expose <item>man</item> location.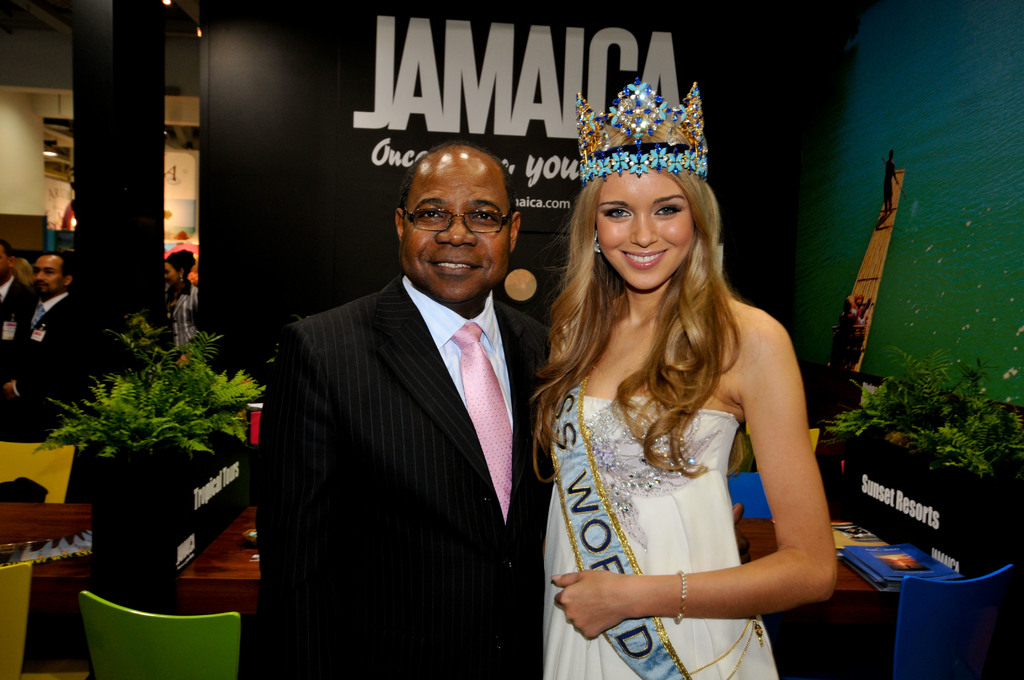
Exposed at box(260, 131, 570, 674).
